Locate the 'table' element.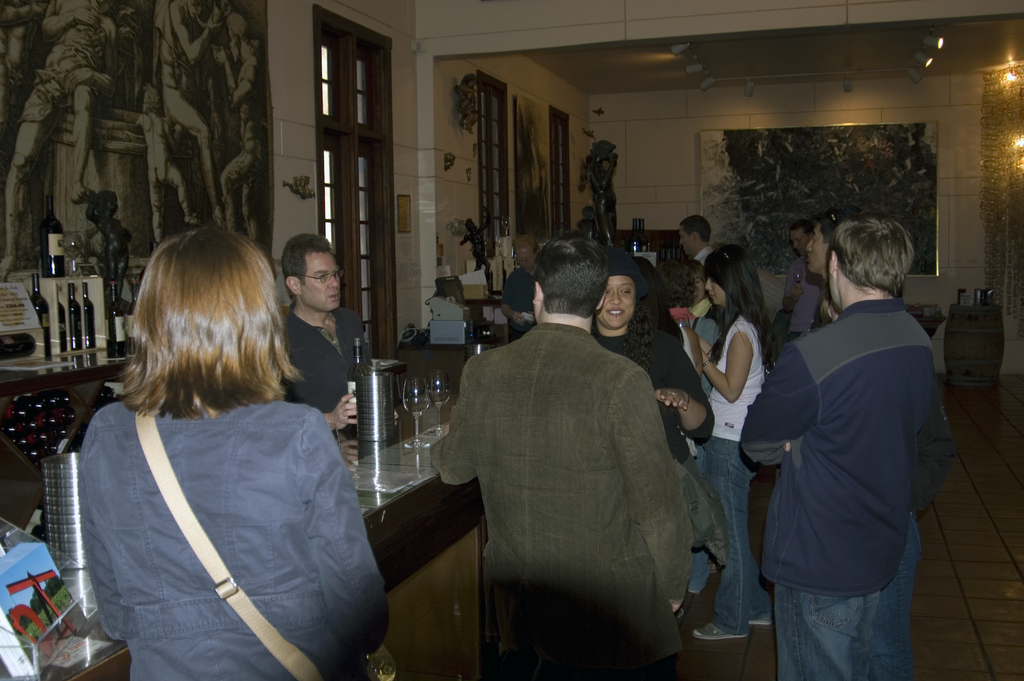
Element bbox: <region>330, 373, 488, 616</region>.
